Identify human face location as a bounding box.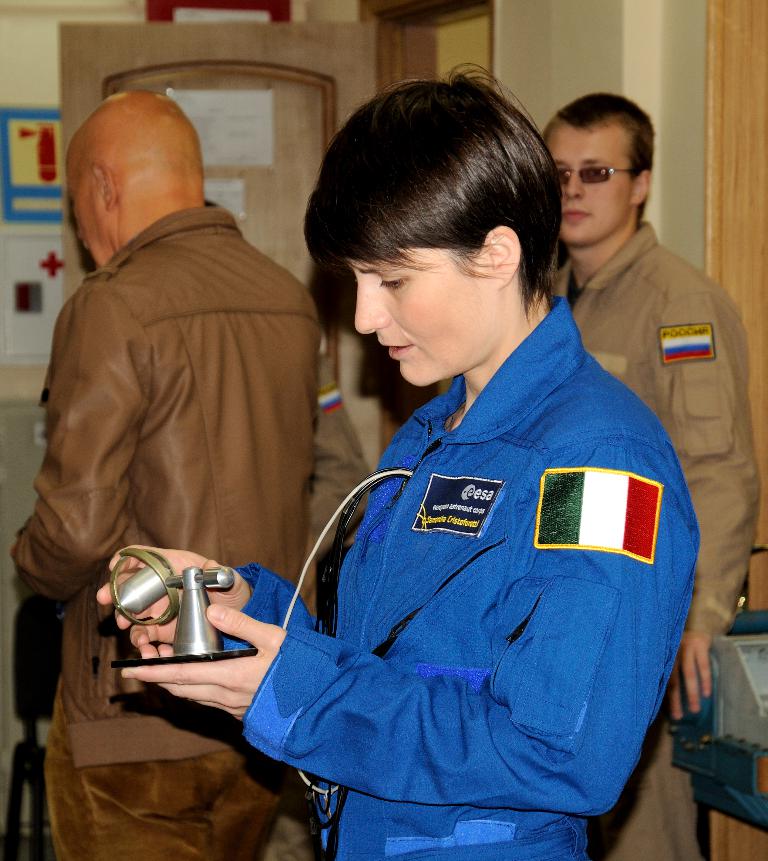
[349, 242, 508, 393].
